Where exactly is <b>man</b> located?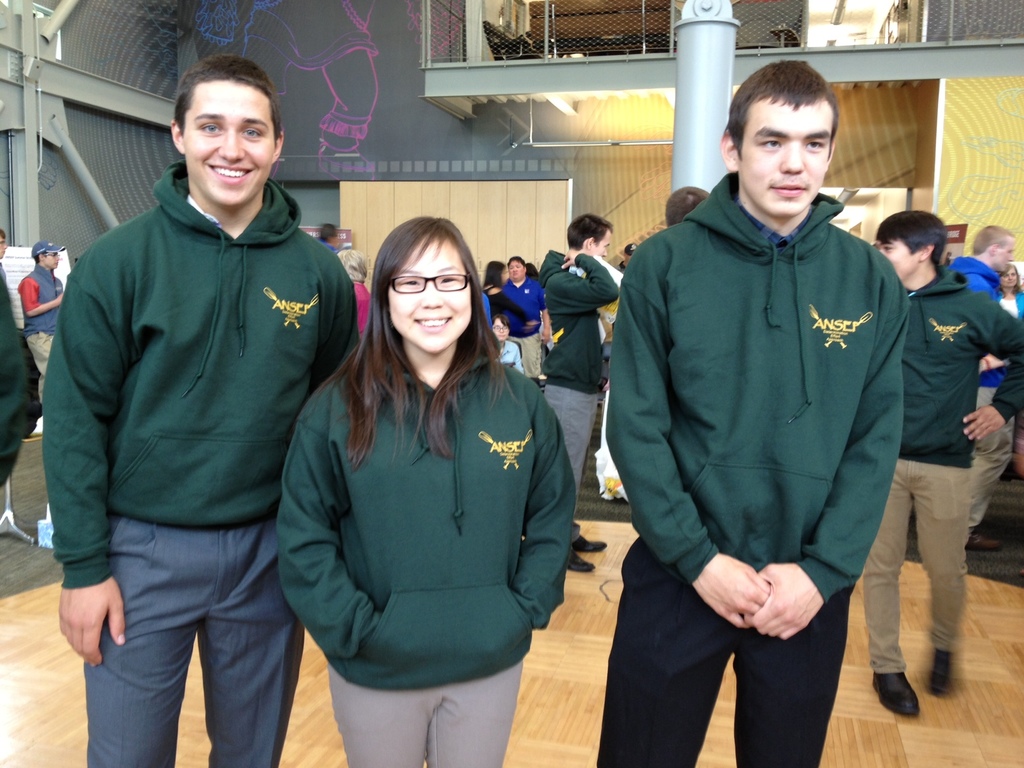
Its bounding box is box=[945, 227, 1014, 554].
